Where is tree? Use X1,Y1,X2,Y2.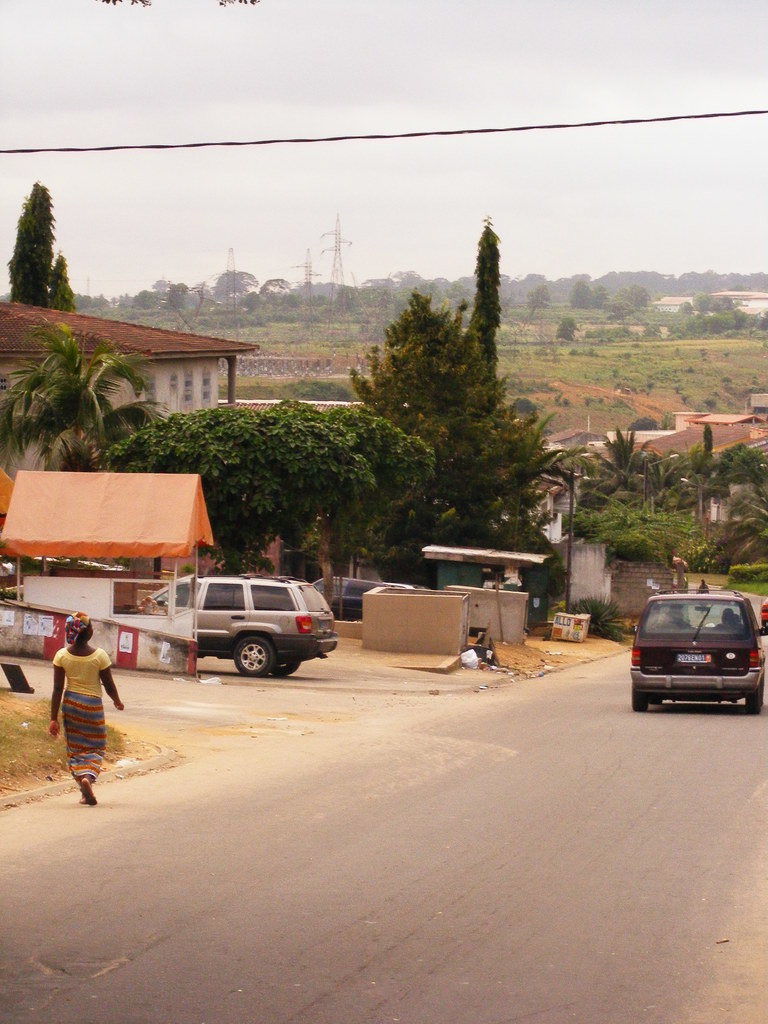
2,177,47,308.
